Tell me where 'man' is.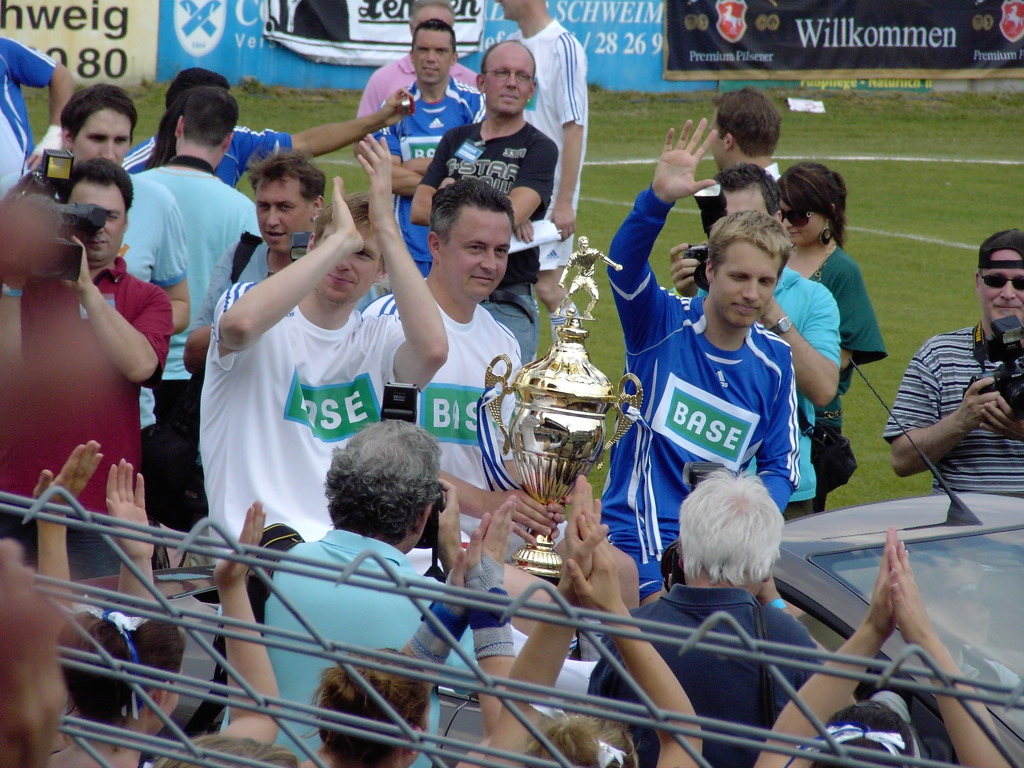
'man' is at {"x1": 180, "y1": 159, "x2": 445, "y2": 579}.
